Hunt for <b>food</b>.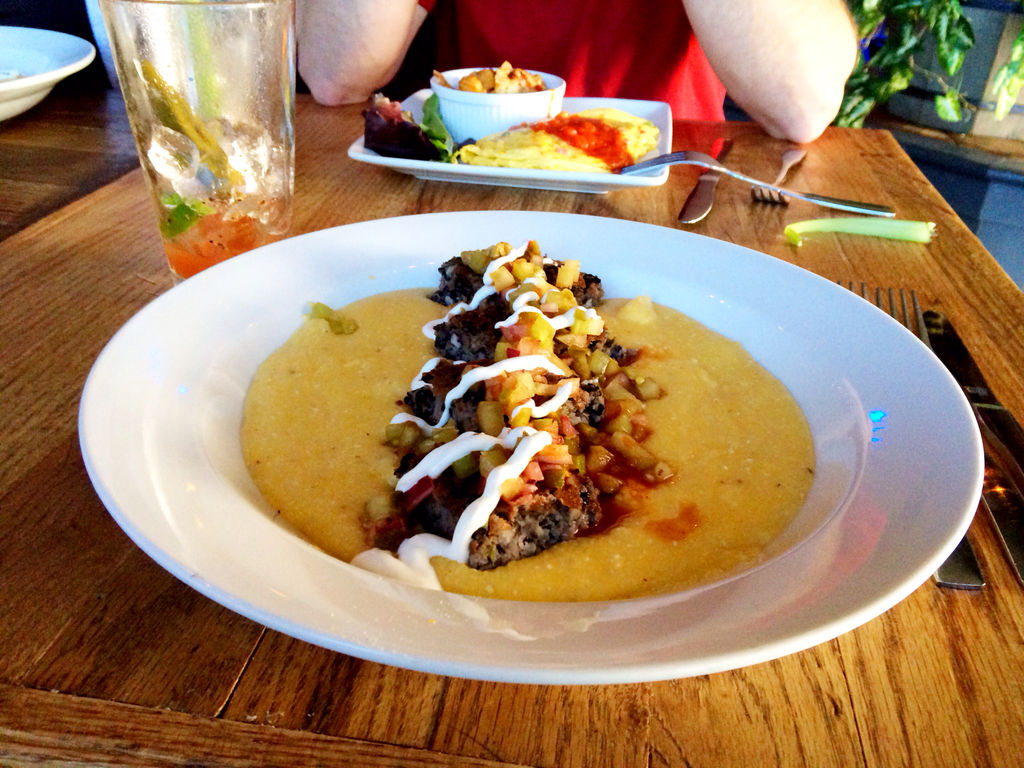
Hunted down at box=[364, 86, 451, 166].
